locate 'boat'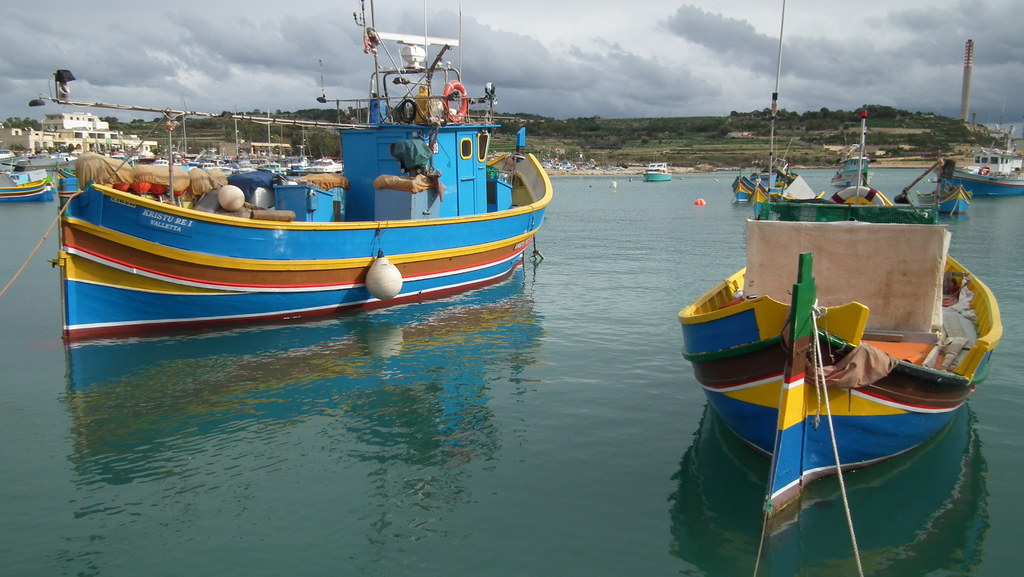
(left=36, top=4, right=563, bottom=350)
